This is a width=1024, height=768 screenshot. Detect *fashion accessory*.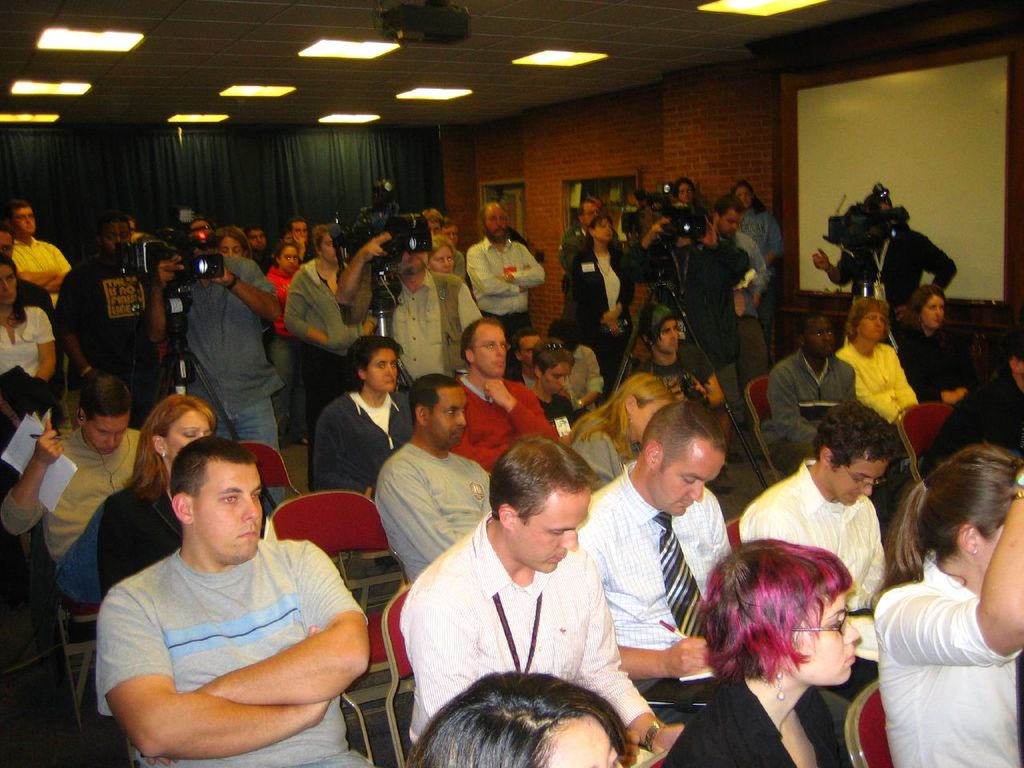
Rect(160, 451, 165, 458).
